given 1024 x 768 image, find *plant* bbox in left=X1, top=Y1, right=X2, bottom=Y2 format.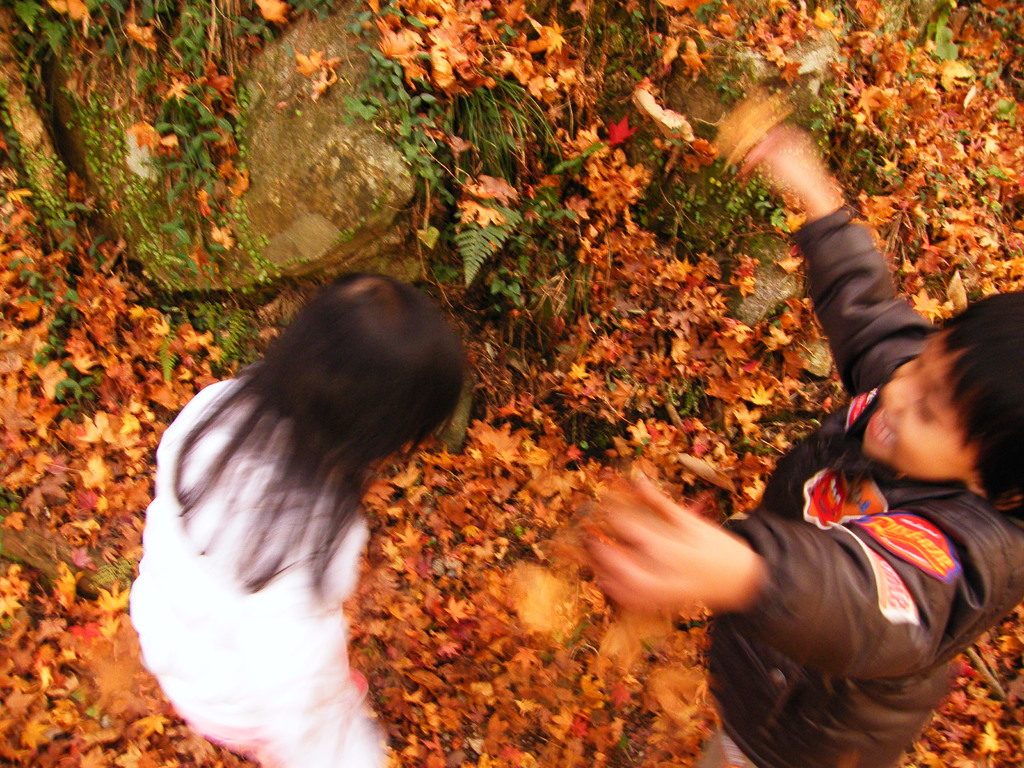
left=728, top=190, right=746, bottom=210.
